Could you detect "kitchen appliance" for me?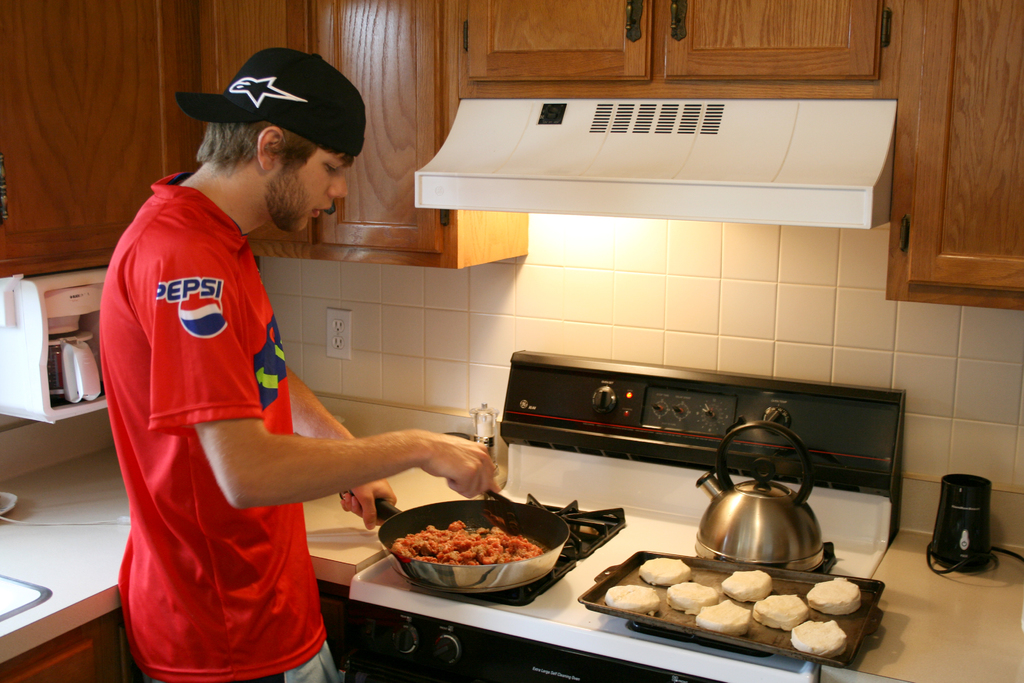
Detection result: left=412, top=100, right=897, bottom=231.
